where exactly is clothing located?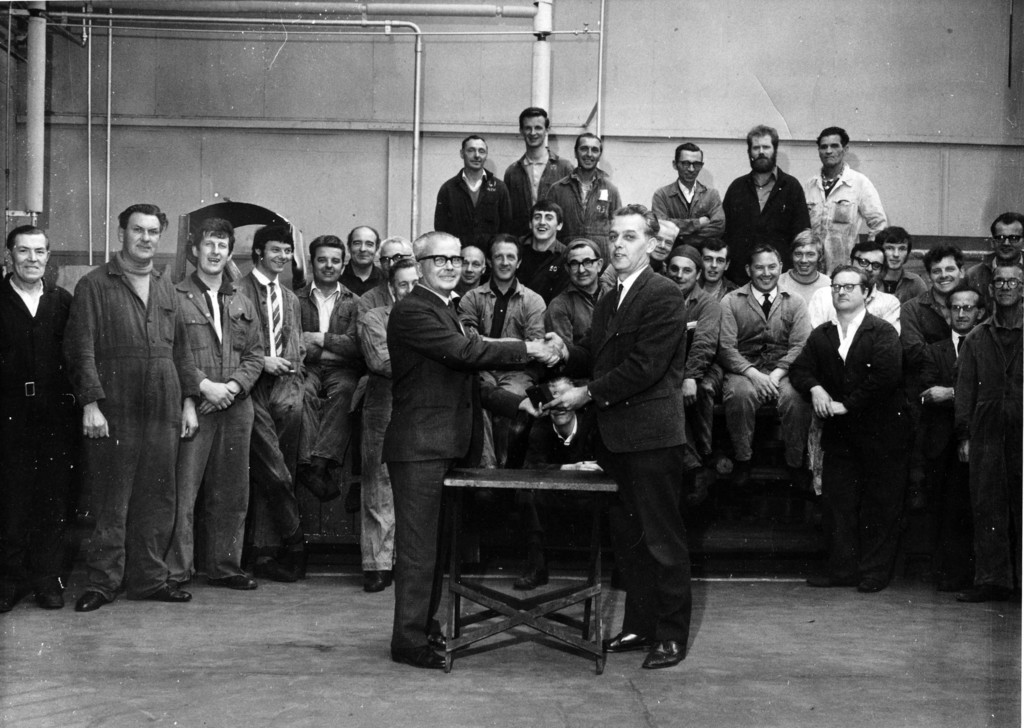
Its bounding box is bbox=(0, 276, 88, 583).
